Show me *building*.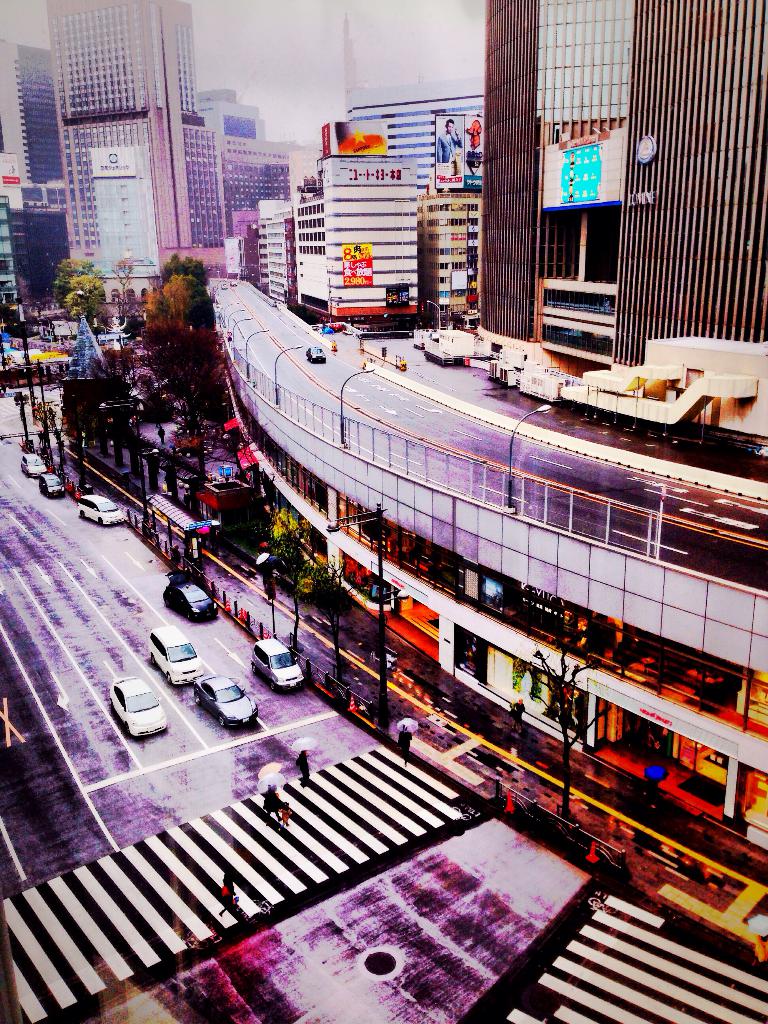
*building* is here: bbox(0, 45, 54, 180).
